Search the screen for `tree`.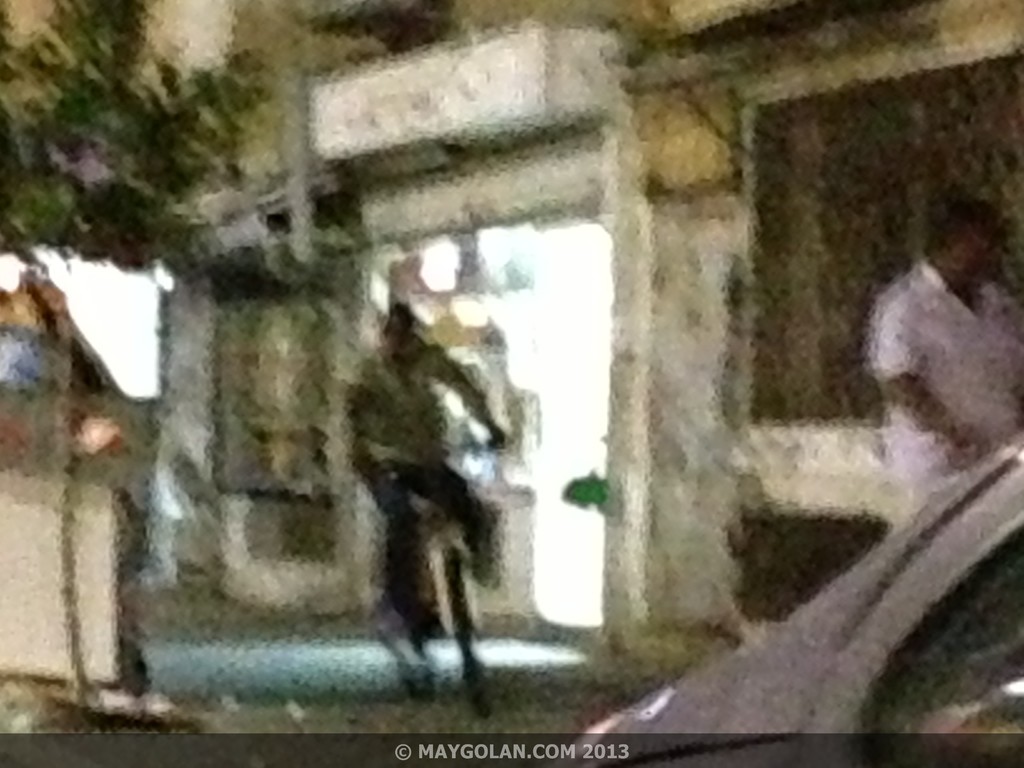
Found at 0,0,268,710.
